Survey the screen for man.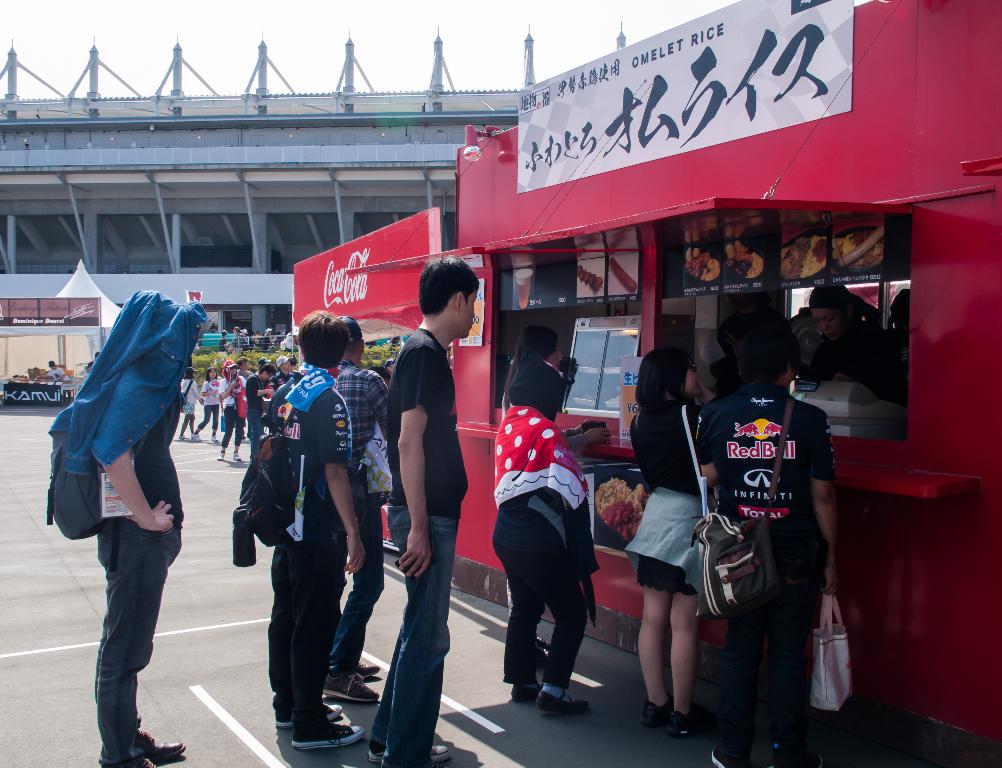
Survey found: bbox=[787, 283, 899, 378].
